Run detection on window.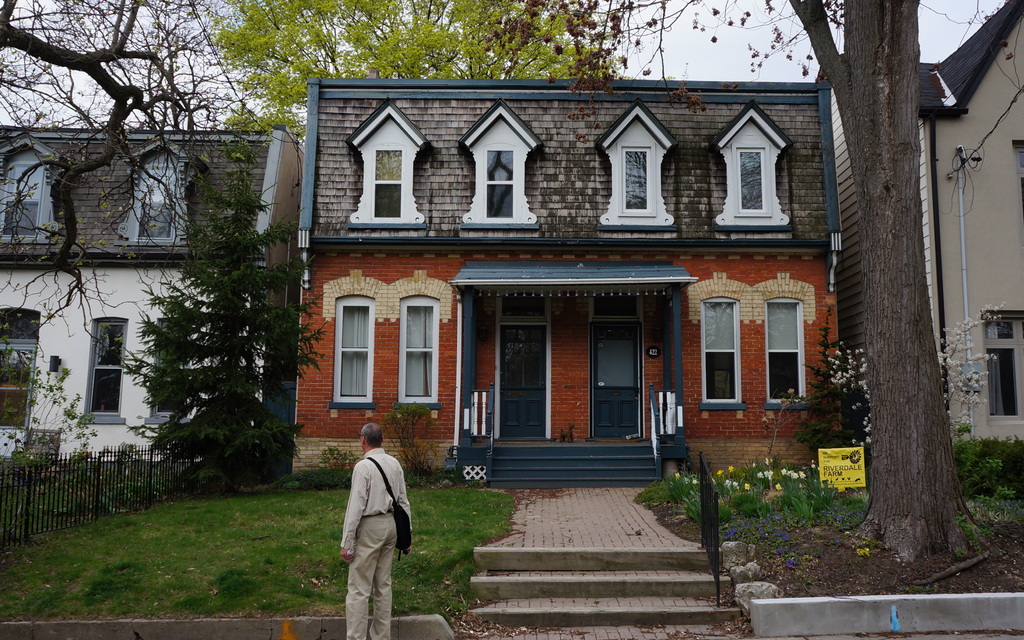
Result: detection(369, 148, 401, 218).
